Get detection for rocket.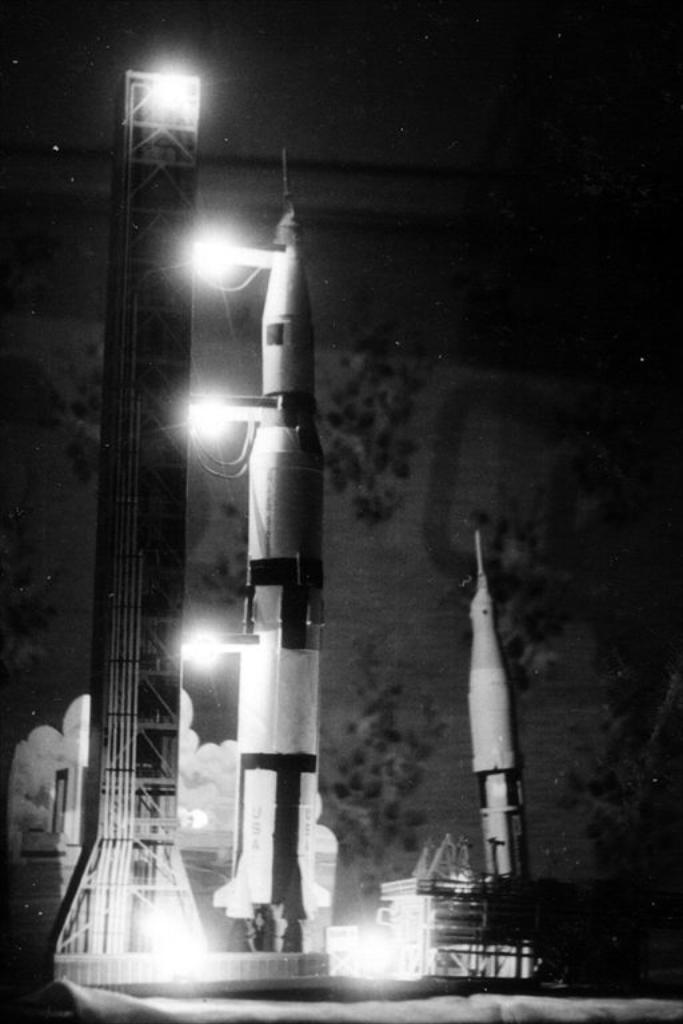
Detection: rect(204, 151, 323, 953).
